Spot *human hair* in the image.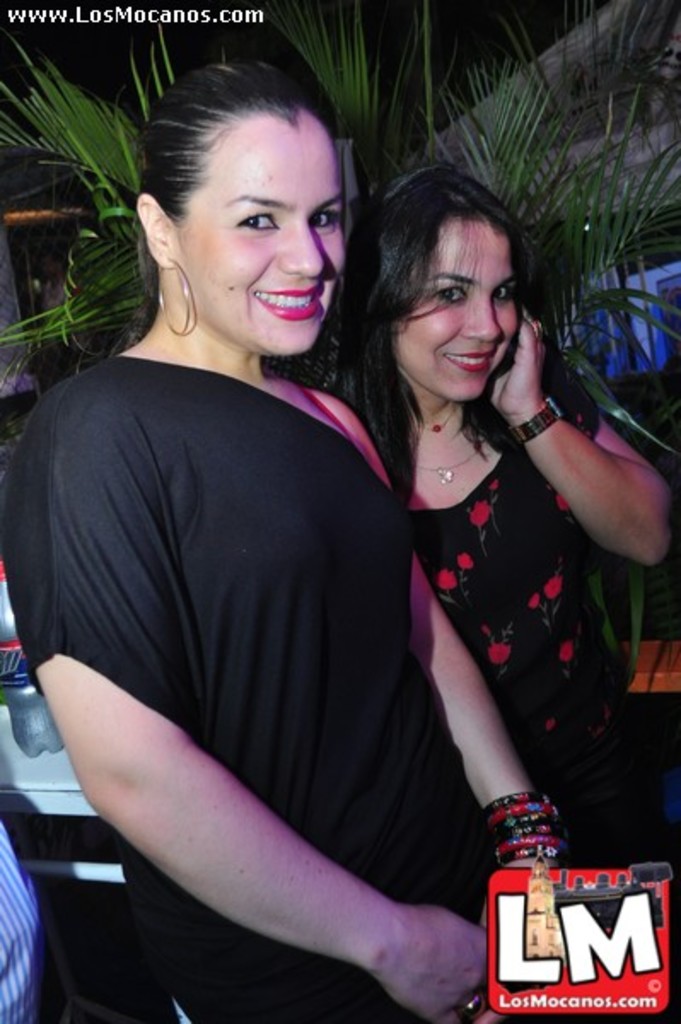
*human hair* found at bbox=[329, 157, 529, 507].
